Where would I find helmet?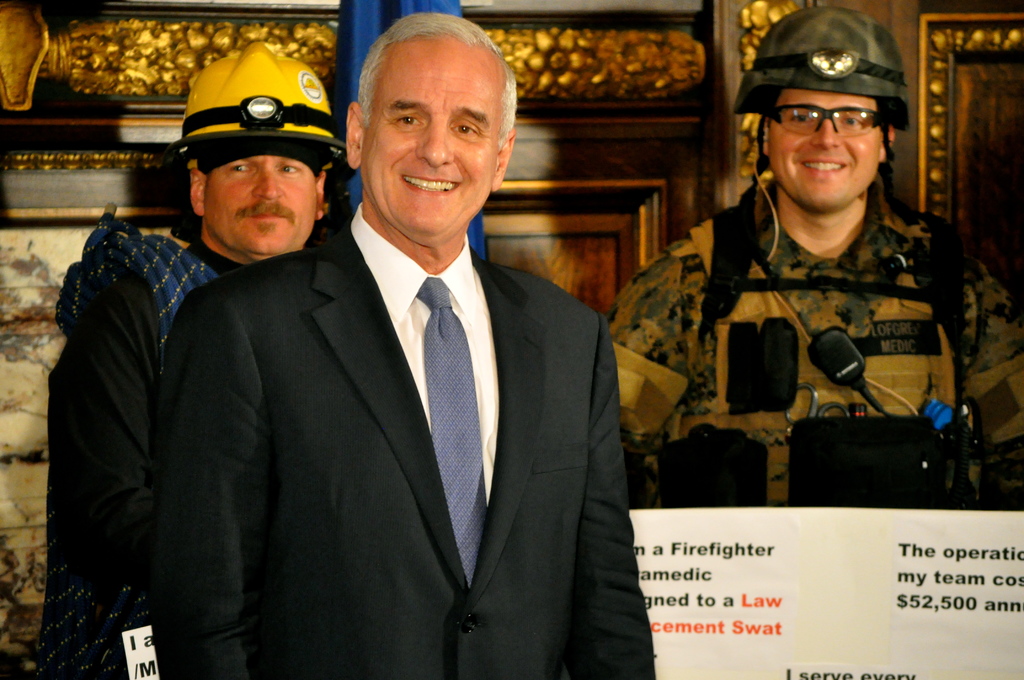
At {"x1": 182, "y1": 40, "x2": 348, "y2": 176}.
